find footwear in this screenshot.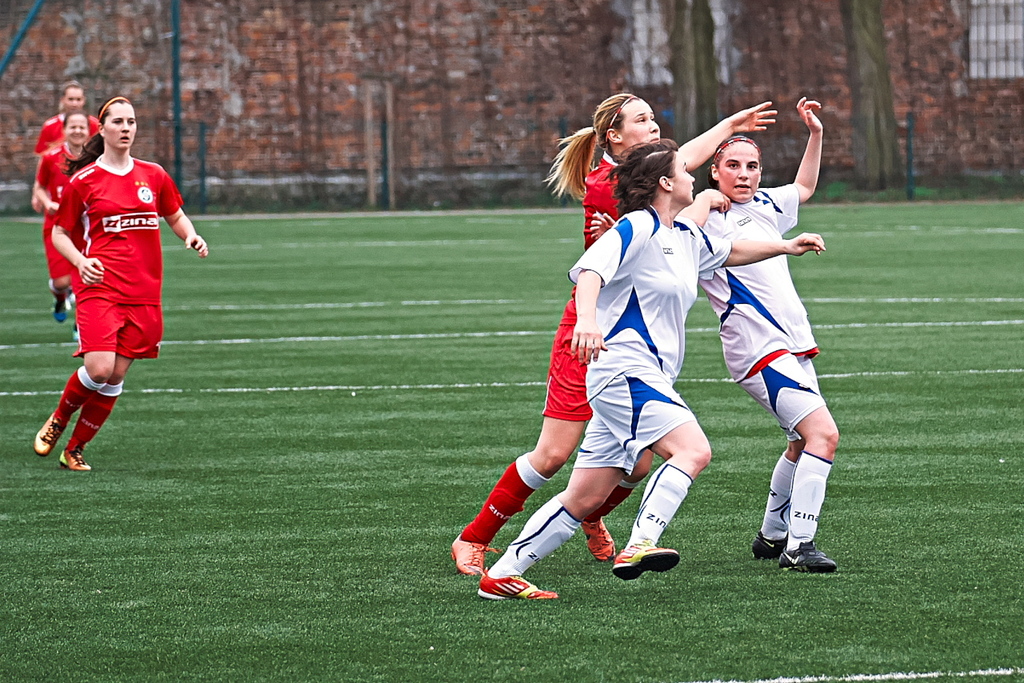
The bounding box for footwear is 776:541:835:572.
